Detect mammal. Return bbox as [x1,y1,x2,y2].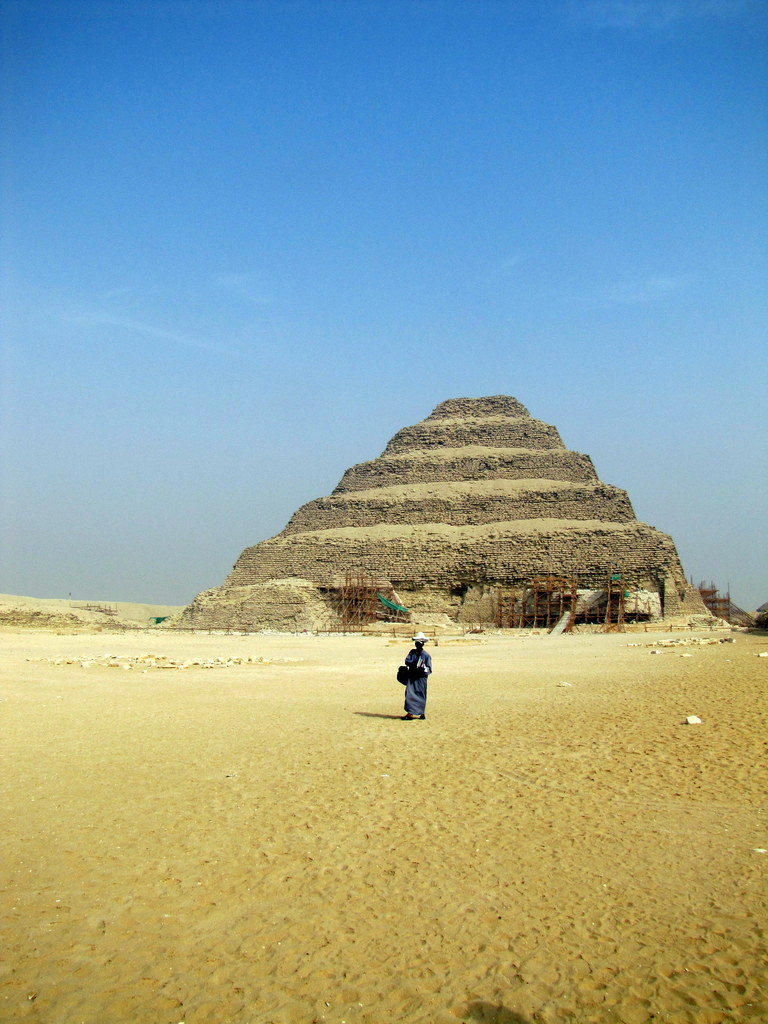
[397,635,432,723].
